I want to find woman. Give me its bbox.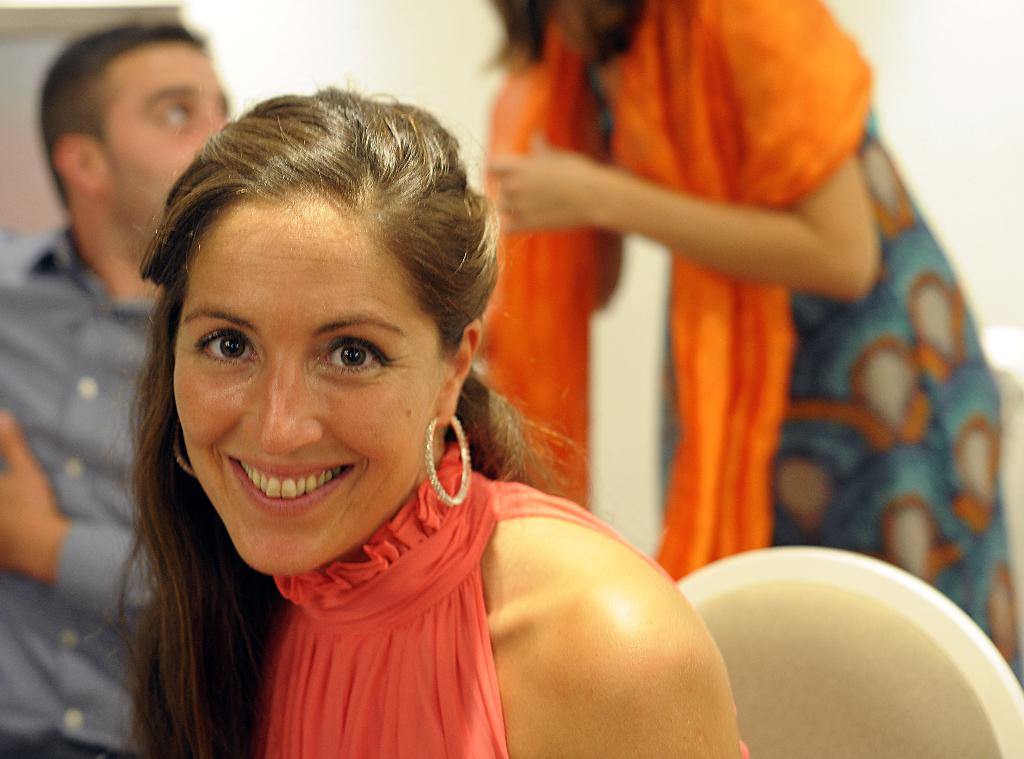
479/0/1023/686.
